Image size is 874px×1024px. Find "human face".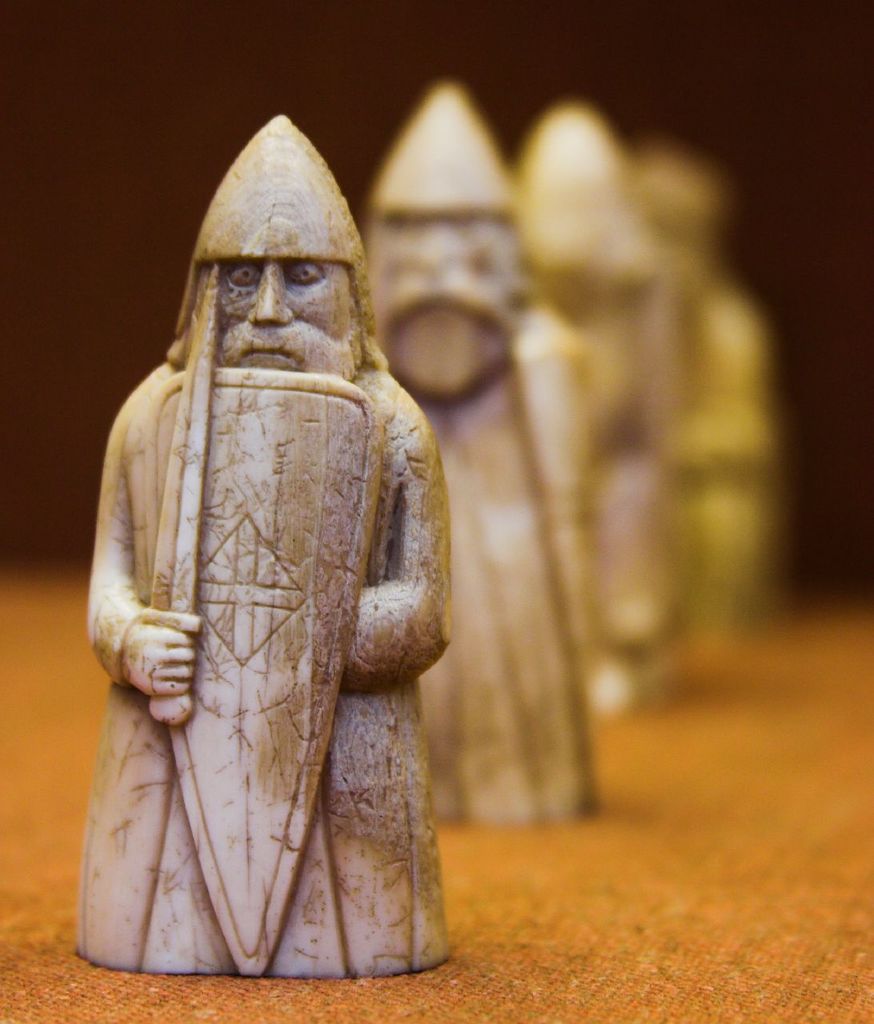
pyautogui.locateOnScreen(219, 255, 354, 375).
